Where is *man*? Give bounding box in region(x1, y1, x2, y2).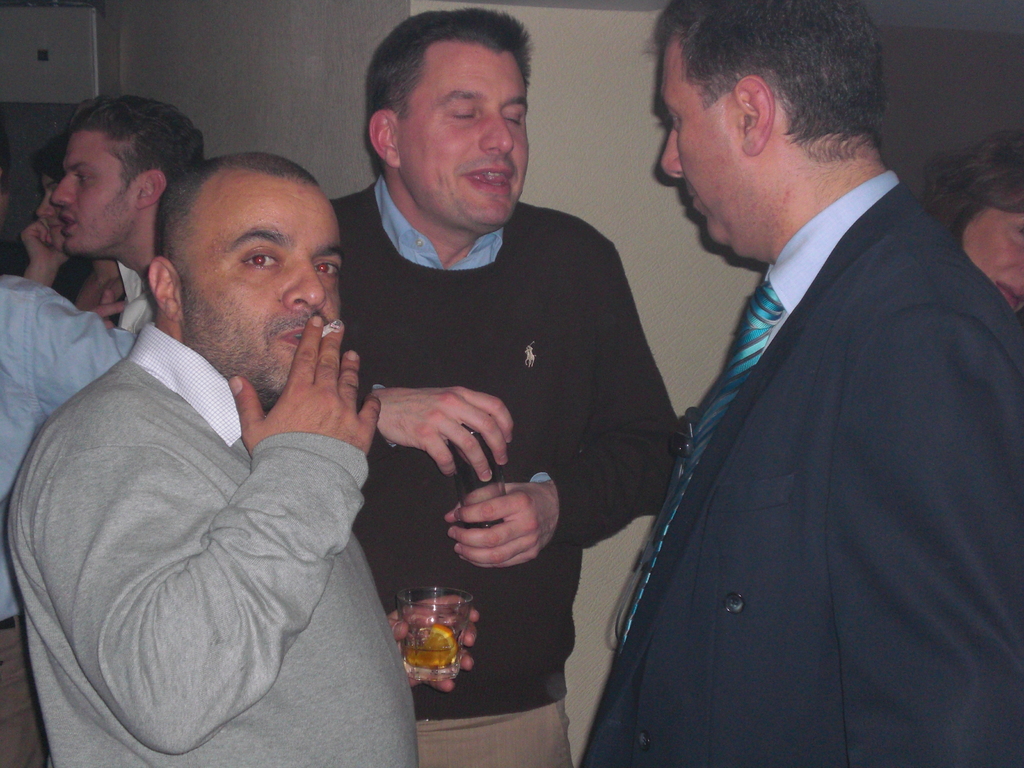
region(0, 151, 419, 767).
